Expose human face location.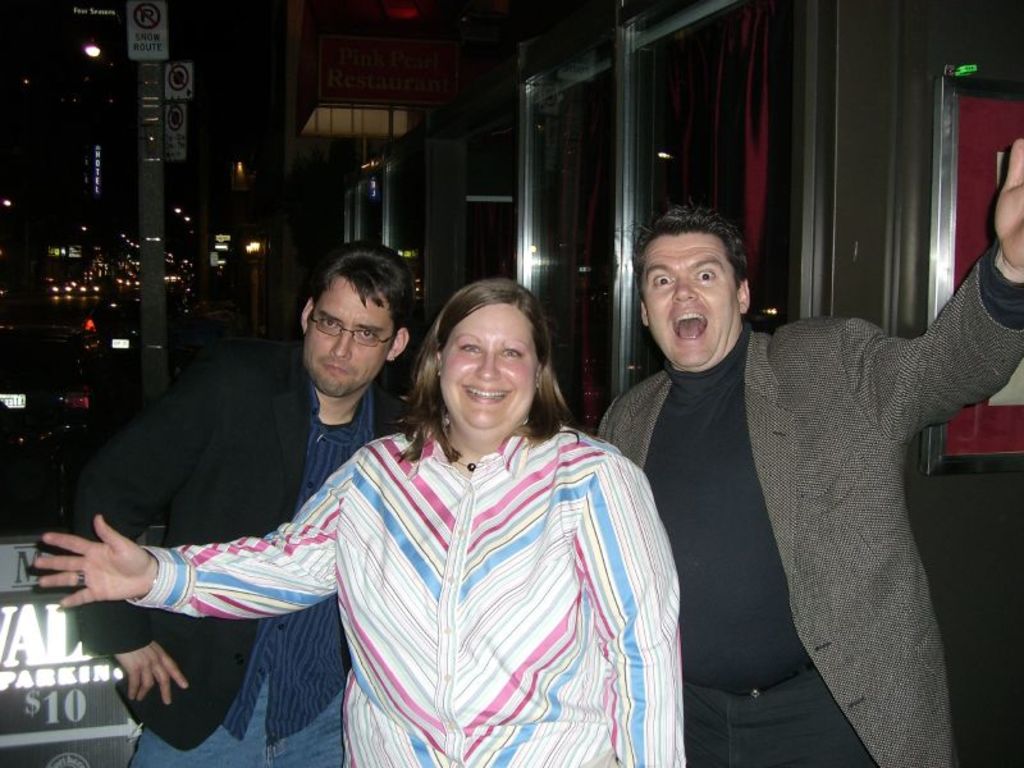
Exposed at <box>307,278,397,396</box>.
